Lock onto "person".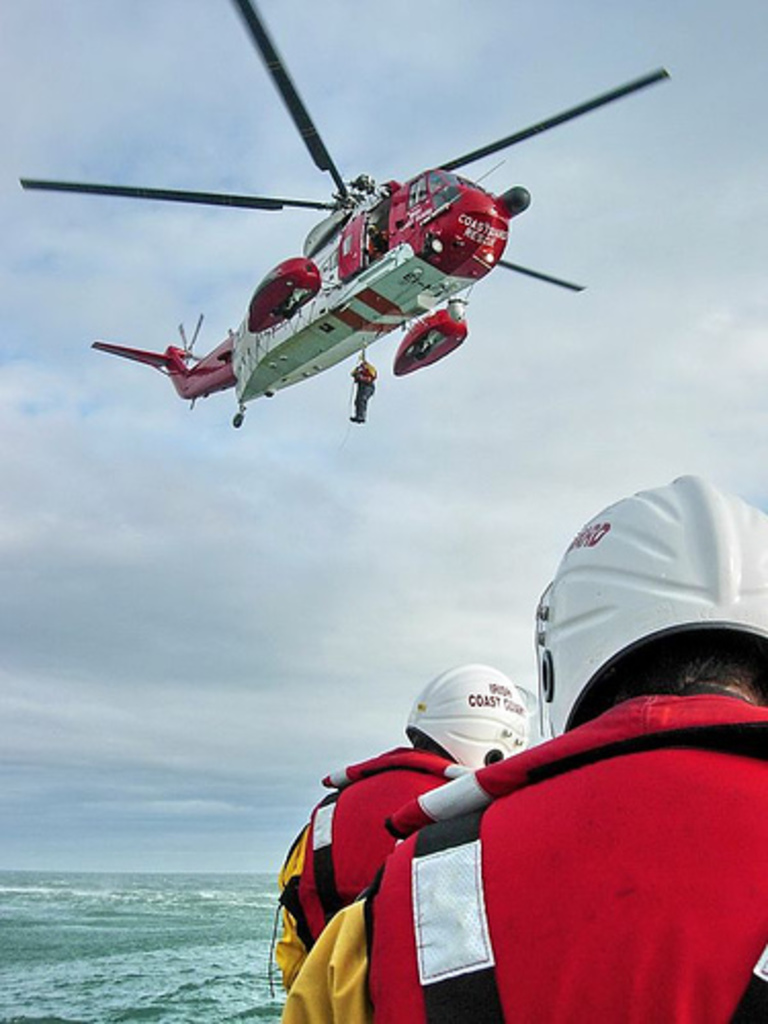
Locked: (264, 657, 541, 987).
